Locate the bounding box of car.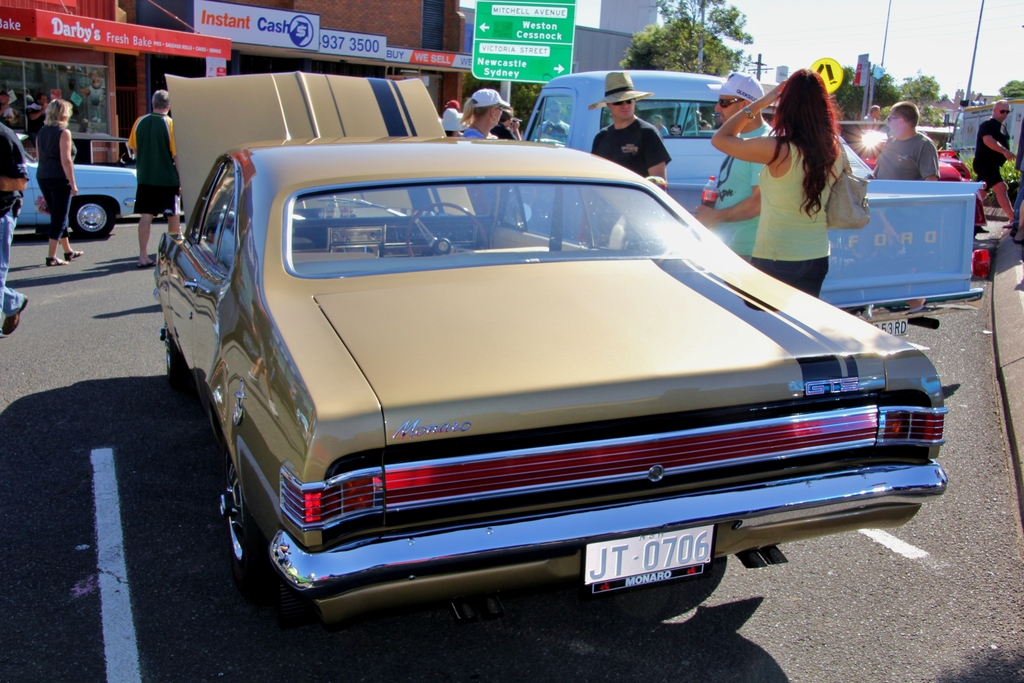
Bounding box: [x1=0, y1=122, x2=159, y2=244].
